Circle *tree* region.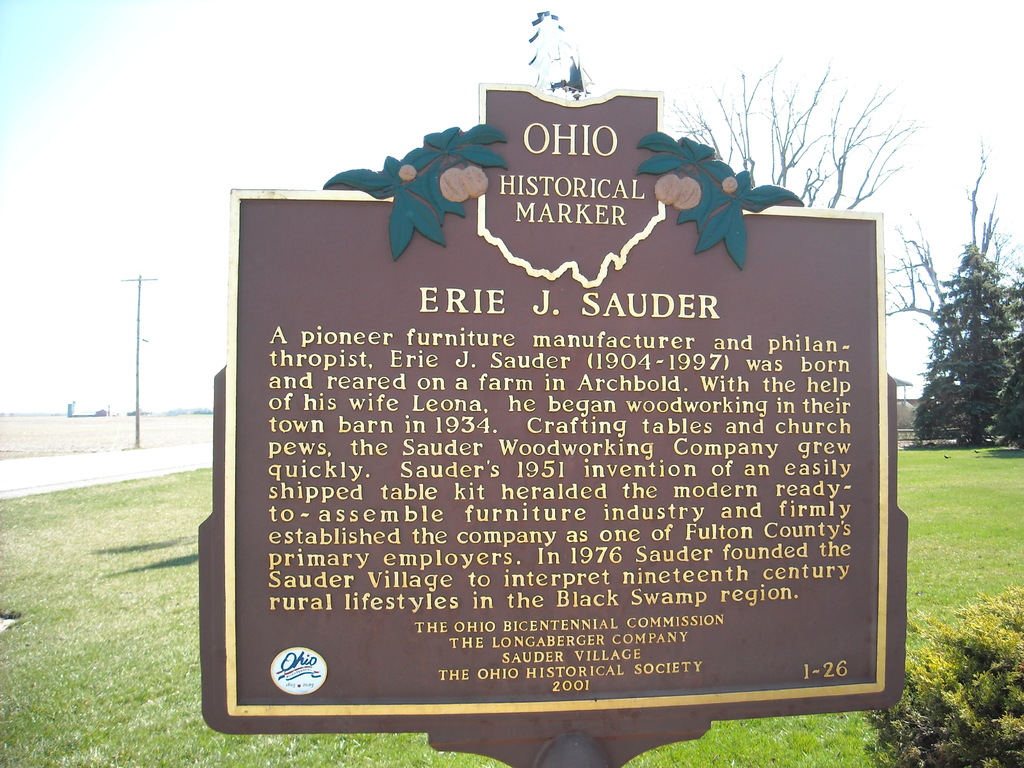
Region: 915/244/1023/447.
